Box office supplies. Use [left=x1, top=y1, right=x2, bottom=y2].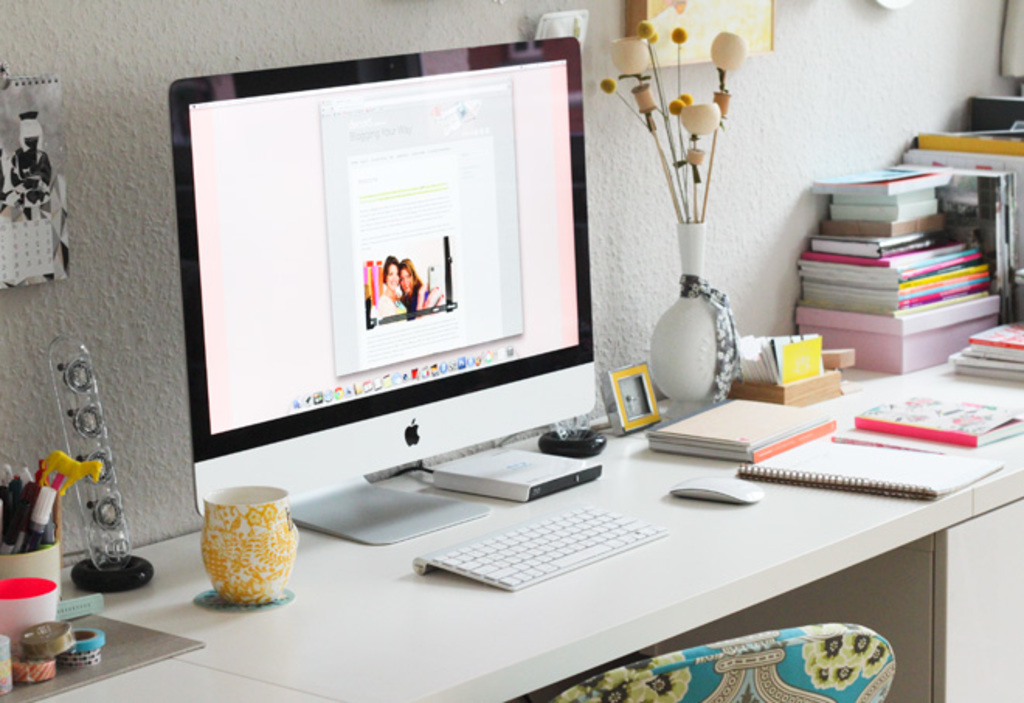
[left=995, top=0, right=1022, bottom=84].
